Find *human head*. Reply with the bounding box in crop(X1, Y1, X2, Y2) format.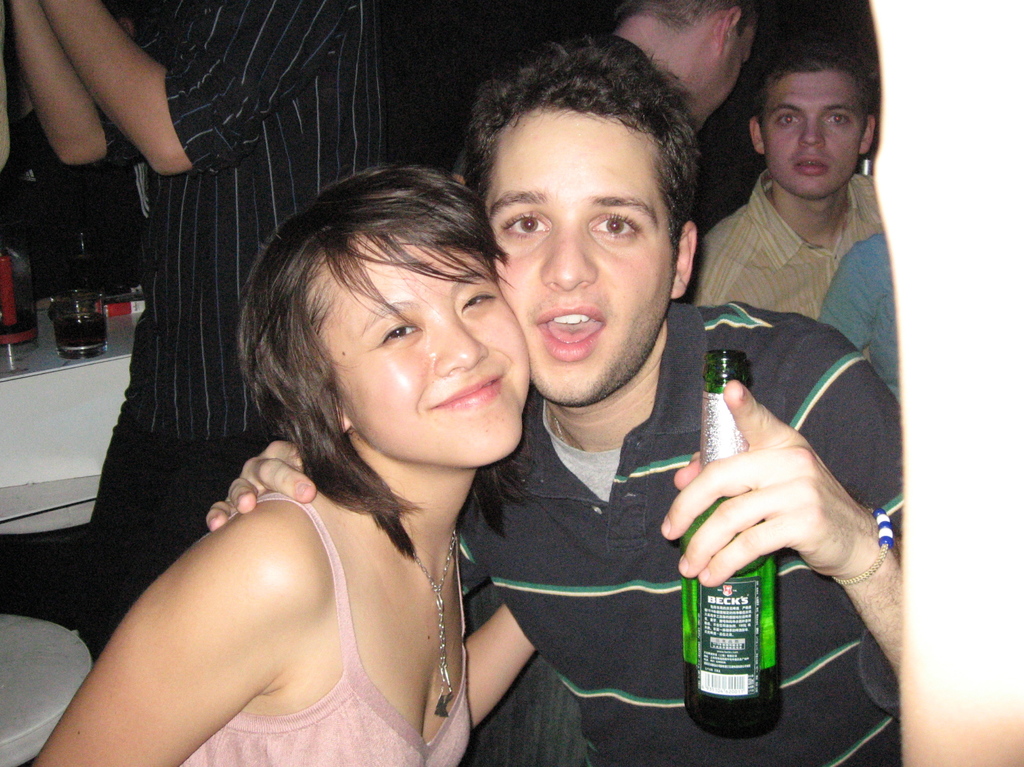
crop(737, 28, 881, 191).
